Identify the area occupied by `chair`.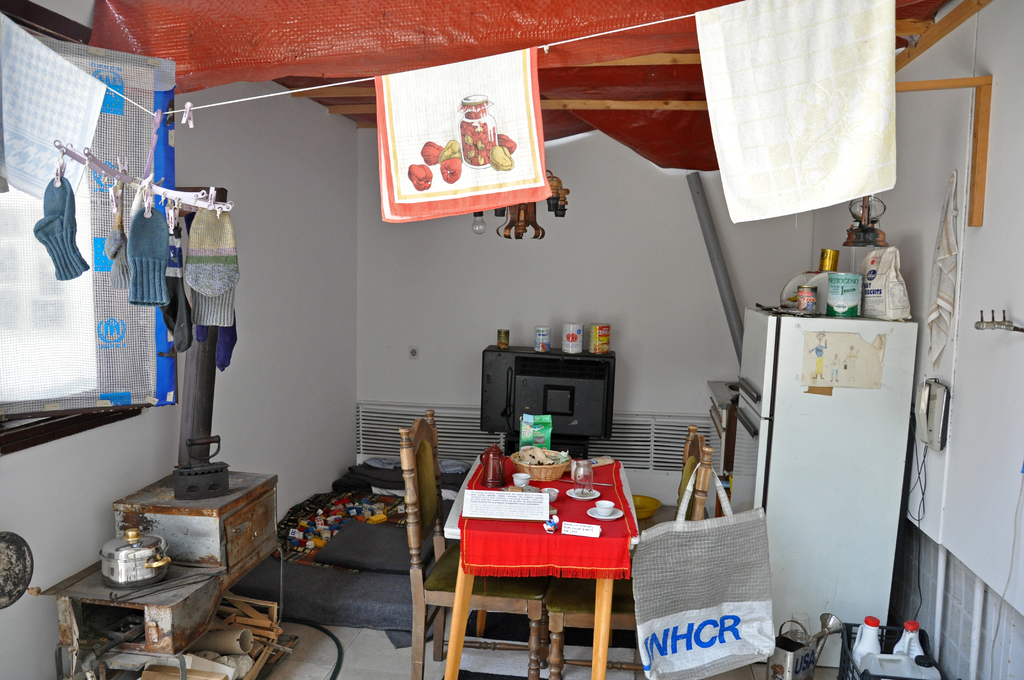
Area: [x1=400, y1=407, x2=549, y2=679].
